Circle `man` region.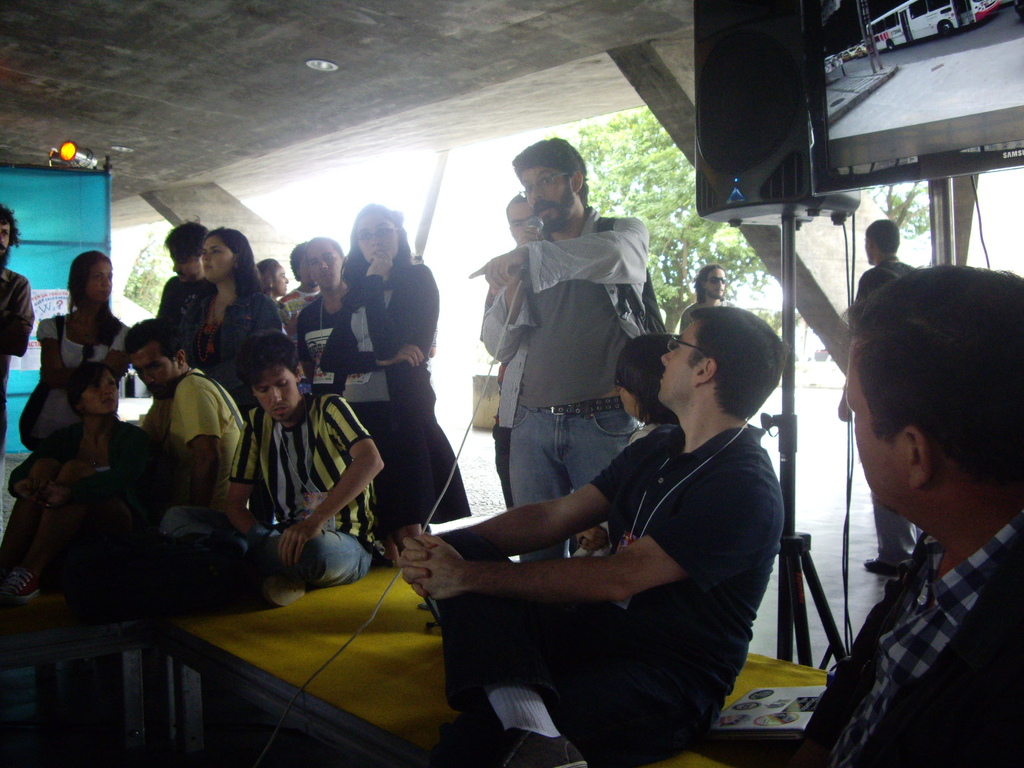
Region: [285,233,350,396].
